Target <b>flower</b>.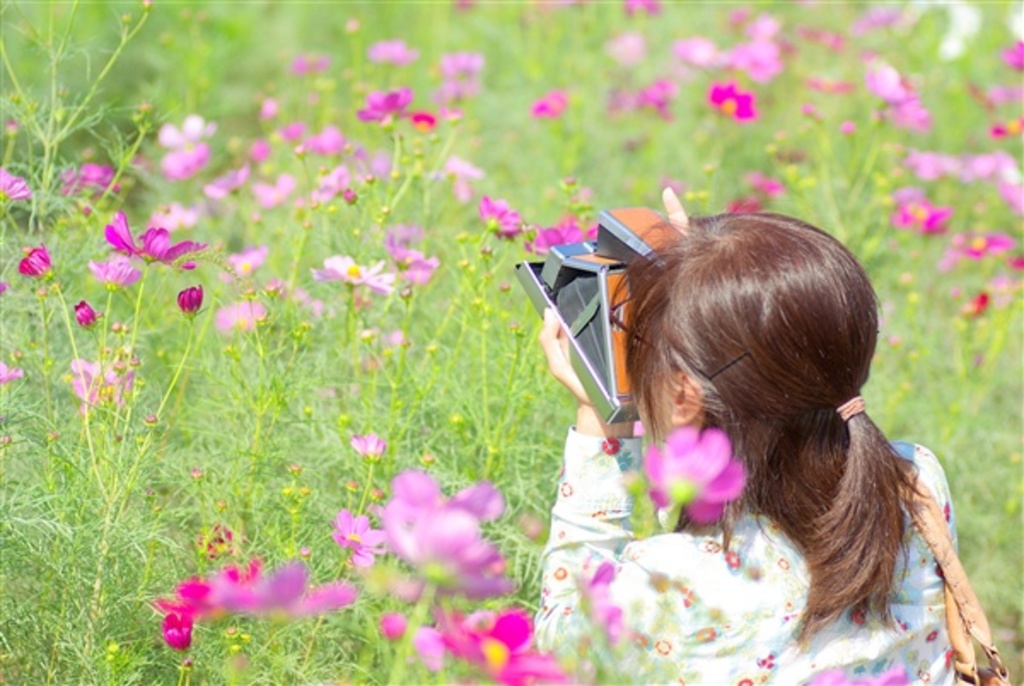
Target region: 154, 561, 362, 662.
